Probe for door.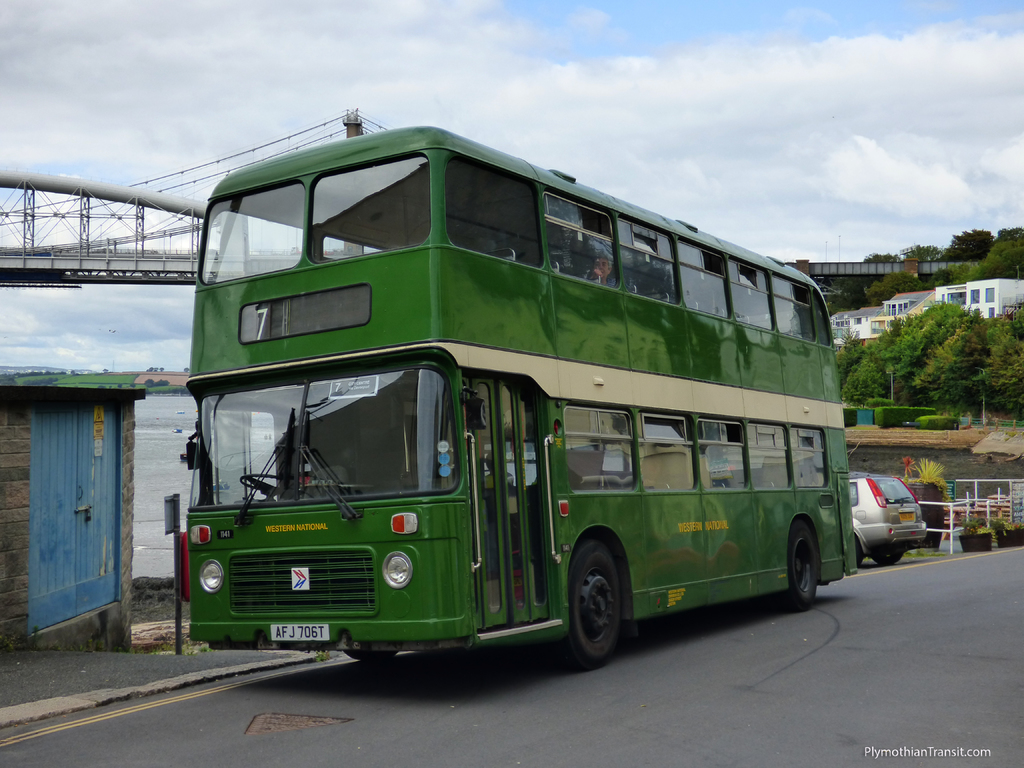
Probe result: left=25, top=371, right=115, bottom=648.
